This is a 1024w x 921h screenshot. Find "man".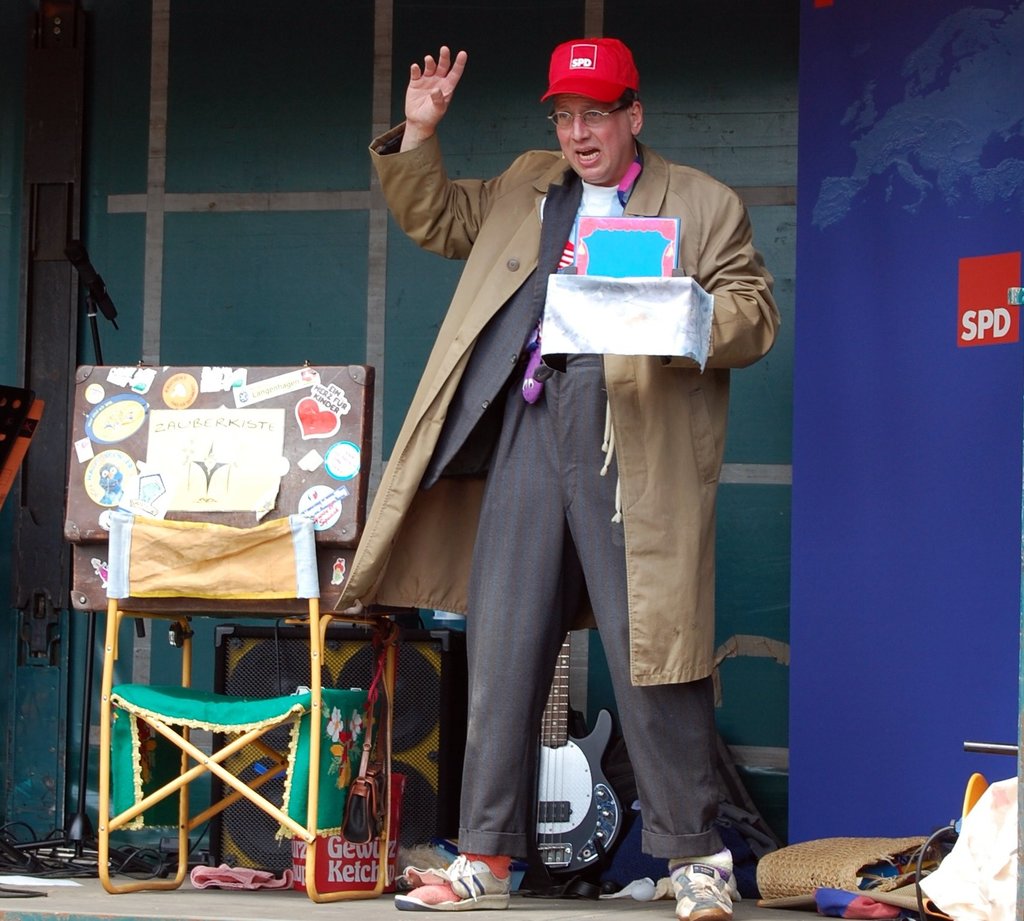
Bounding box: 396,58,757,894.
